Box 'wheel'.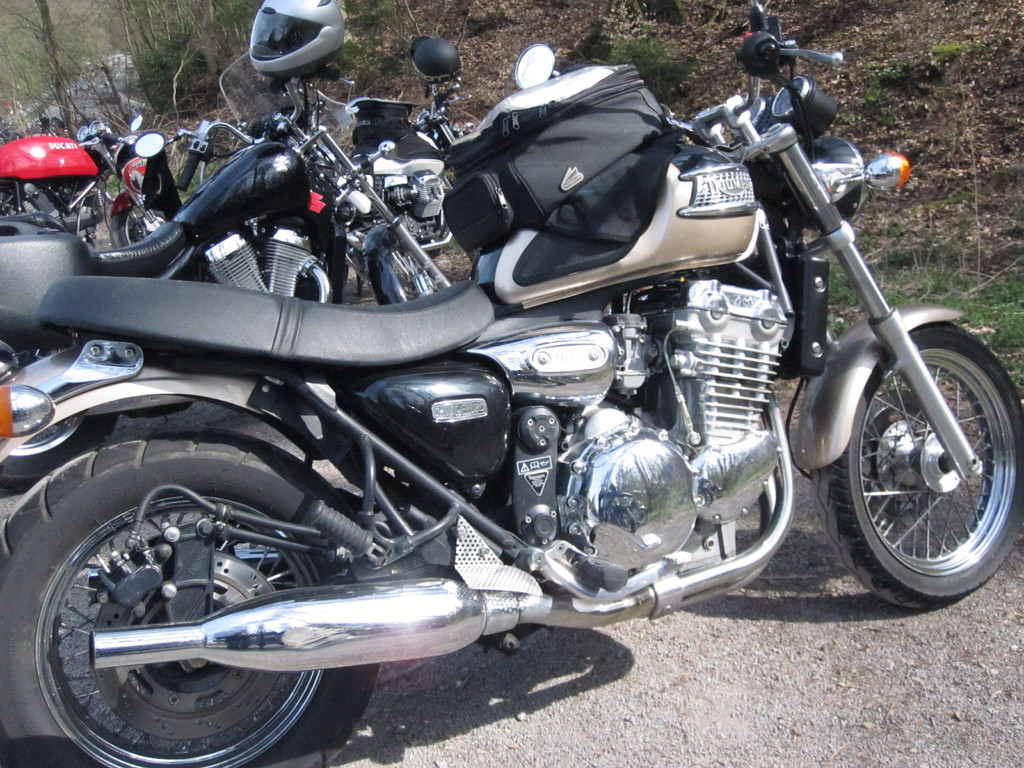
0/426/374/767.
